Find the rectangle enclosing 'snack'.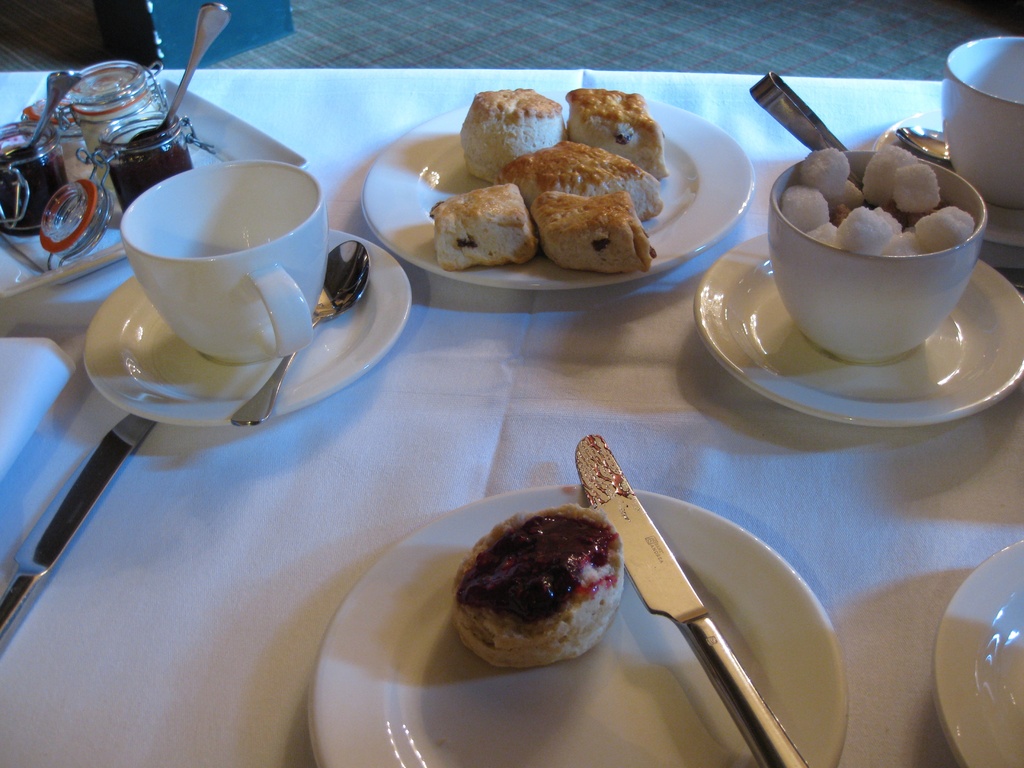
(454, 506, 620, 669).
